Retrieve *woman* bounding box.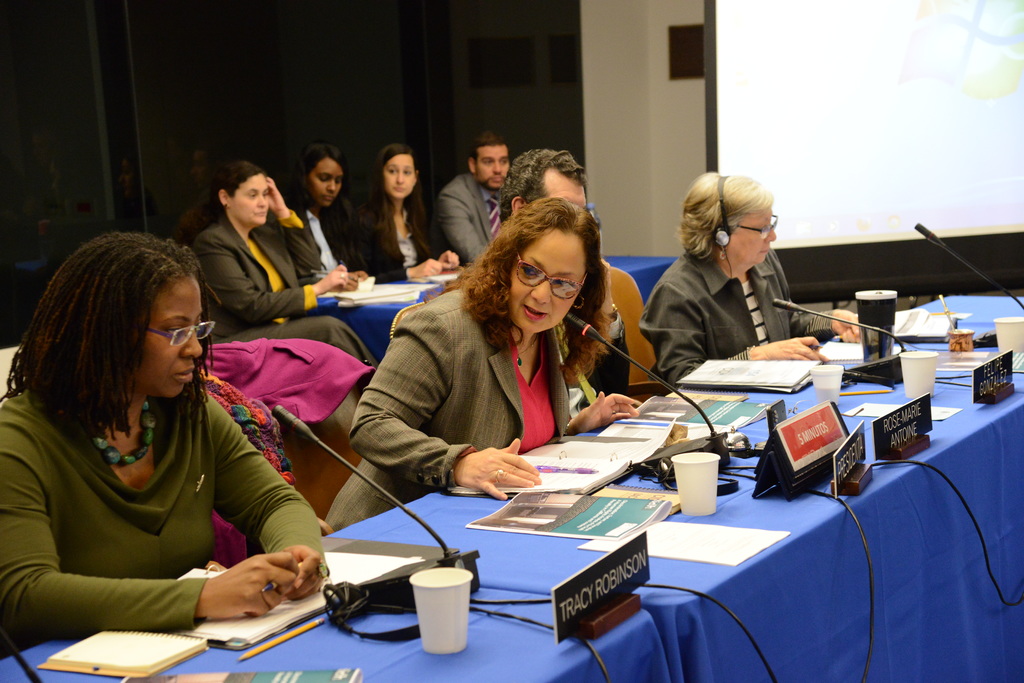
Bounding box: (left=632, top=164, right=881, bottom=369).
